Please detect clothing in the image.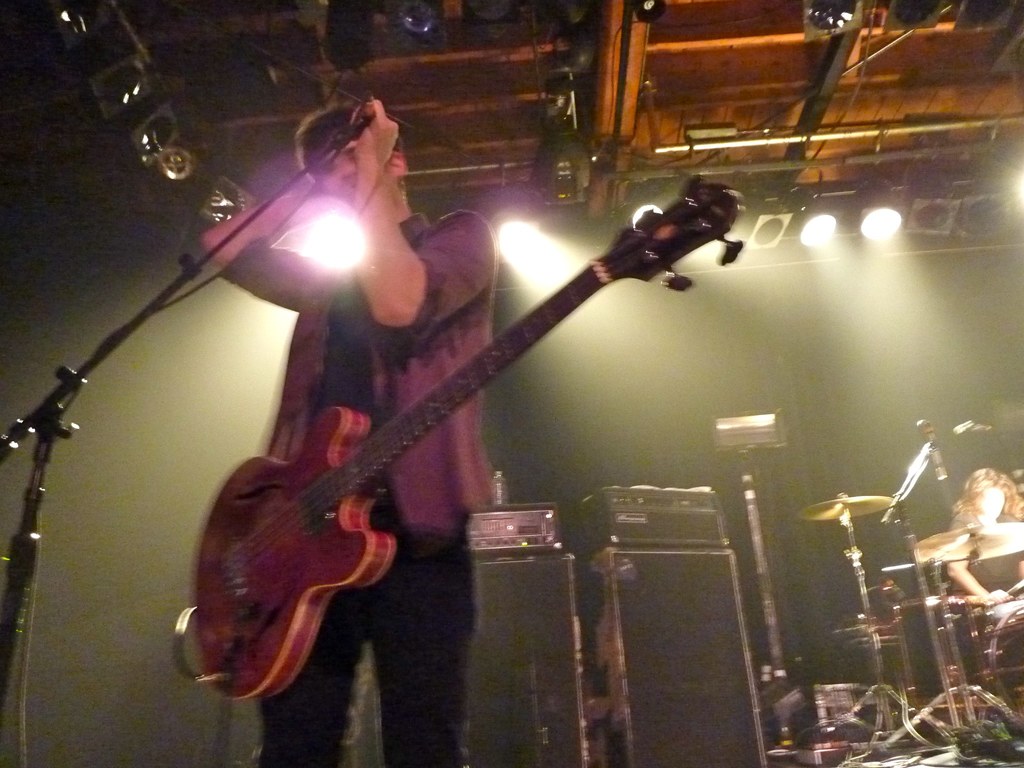
detection(223, 156, 593, 713).
